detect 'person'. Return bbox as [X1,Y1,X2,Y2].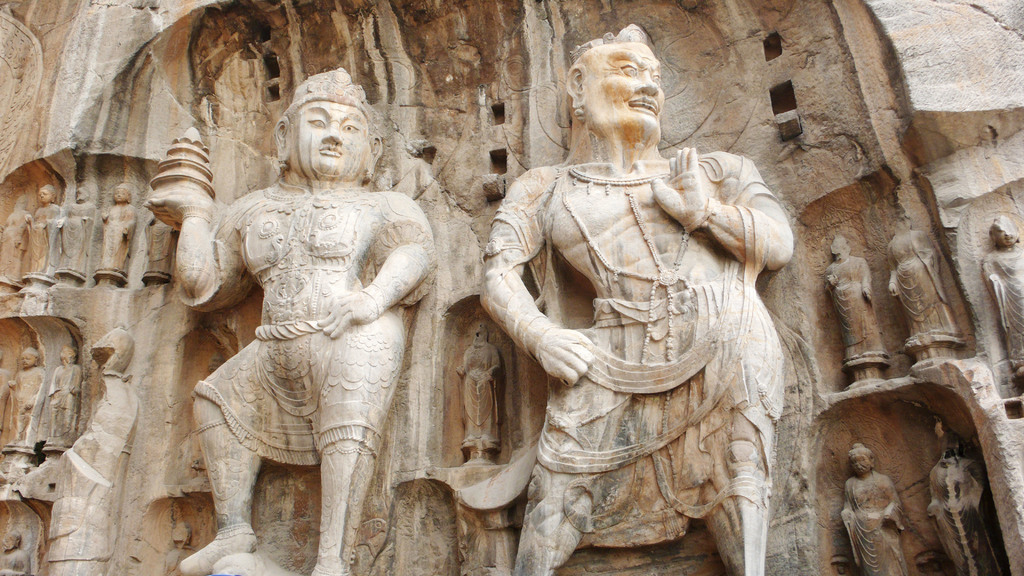
[840,442,908,575].
